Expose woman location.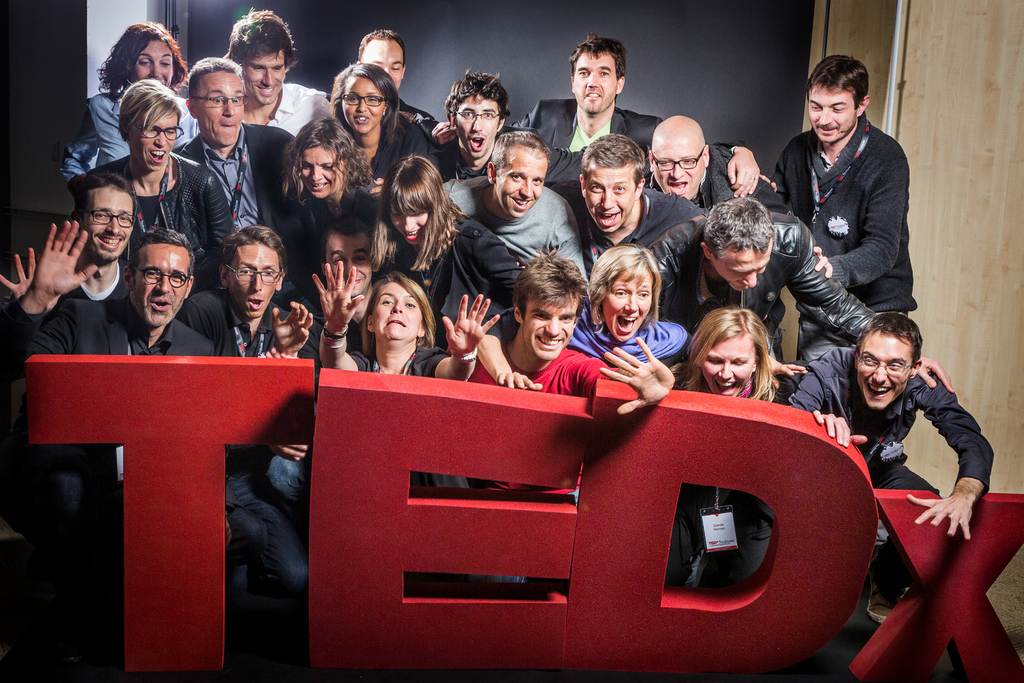
Exposed at 61 18 203 176.
